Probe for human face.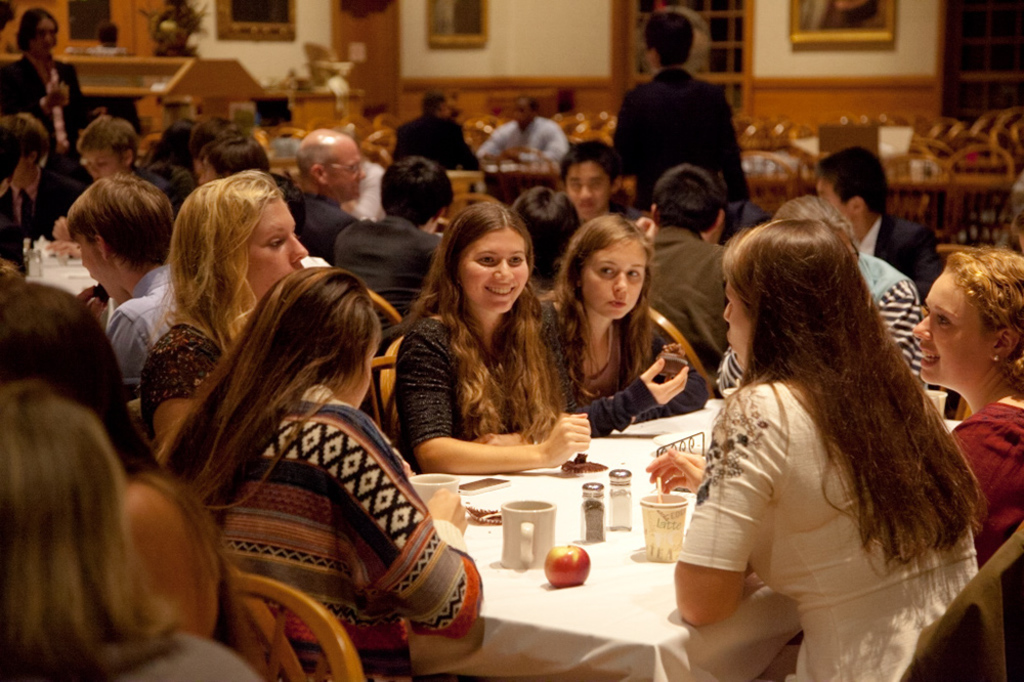
Probe result: [x1=583, y1=230, x2=648, y2=329].
